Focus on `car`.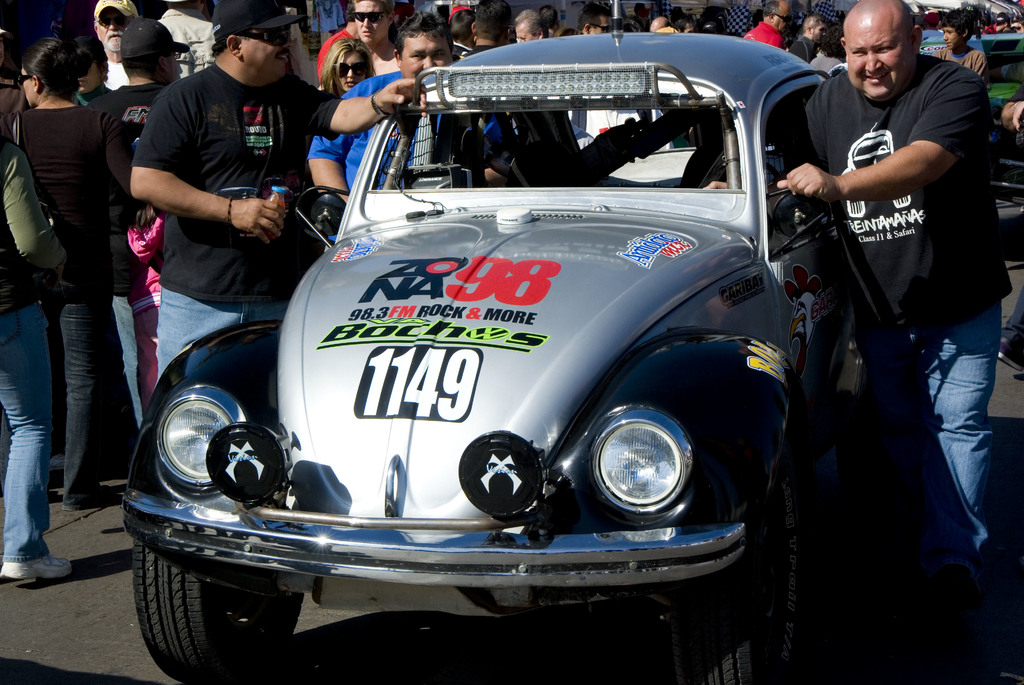
Focused at {"x1": 990, "y1": 1, "x2": 1014, "y2": 22}.
